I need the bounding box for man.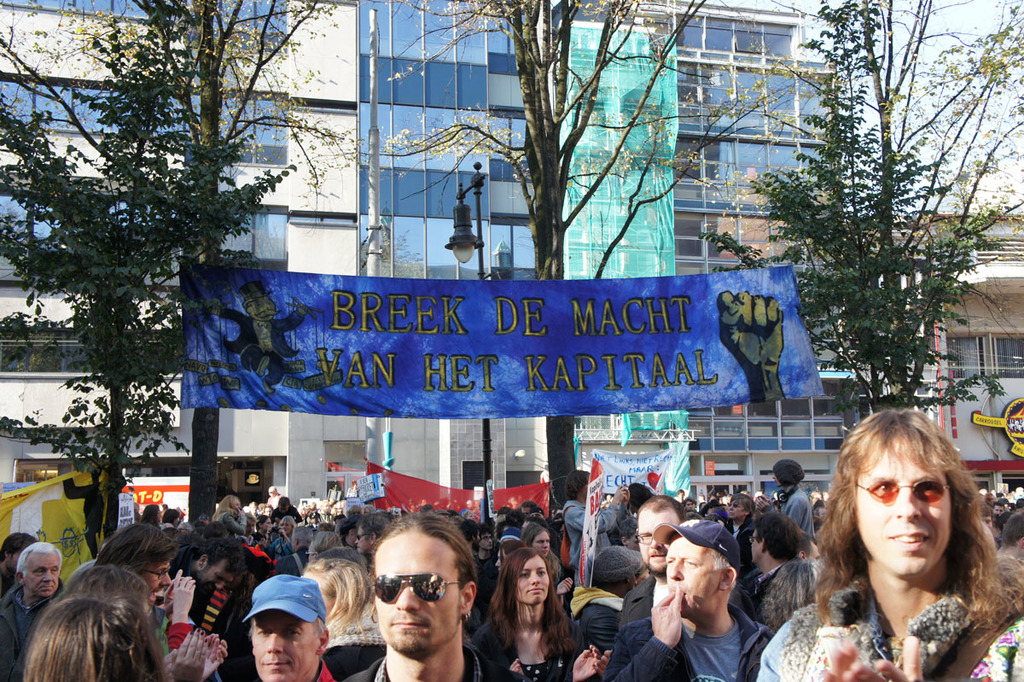
Here it is: 328/530/496/681.
